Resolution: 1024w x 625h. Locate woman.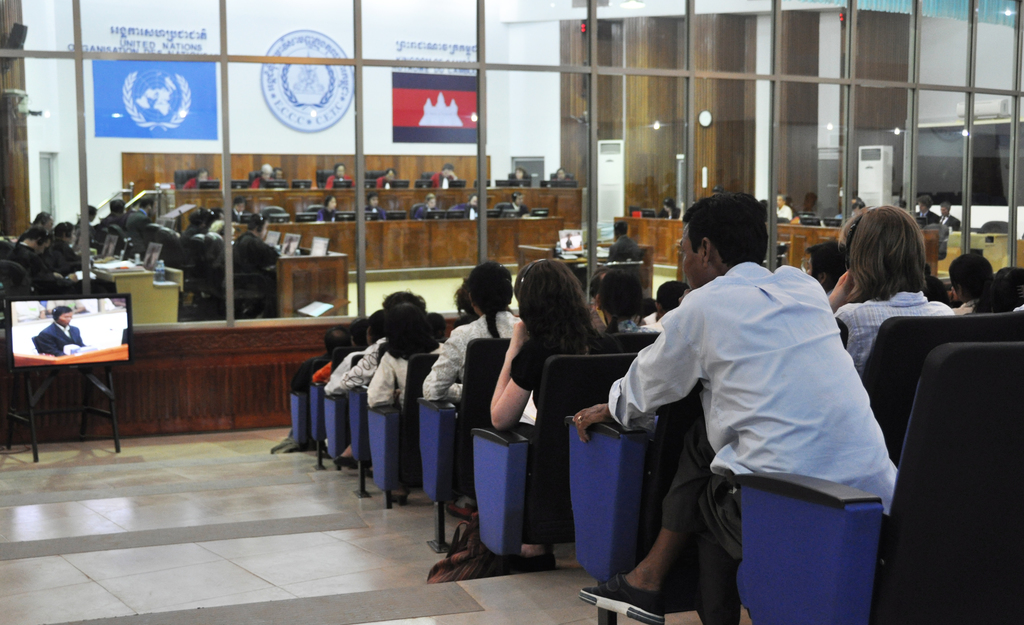
(x1=430, y1=262, x2=539, y2=406).
